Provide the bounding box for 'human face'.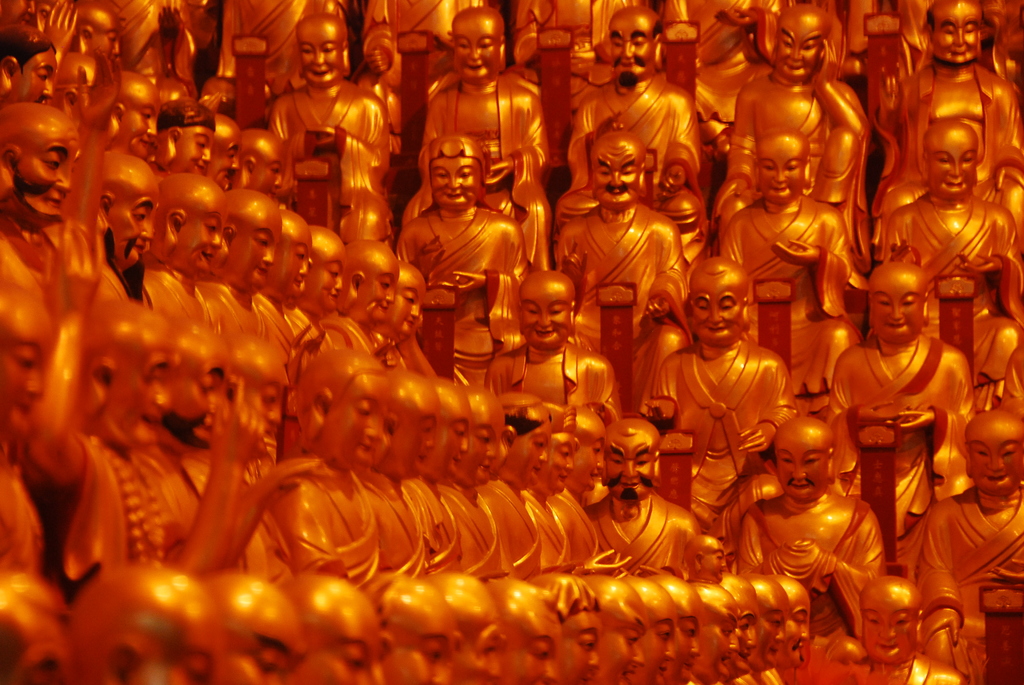
214, 128, 243, 187.
